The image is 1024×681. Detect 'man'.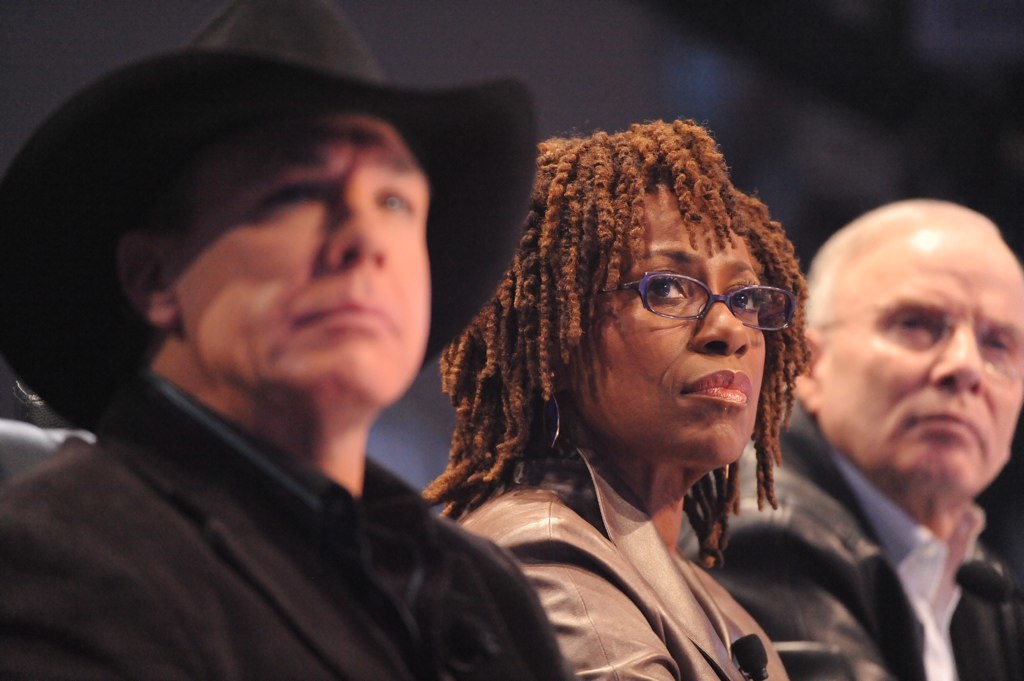
Detection: (0, 0, 585, 680).
